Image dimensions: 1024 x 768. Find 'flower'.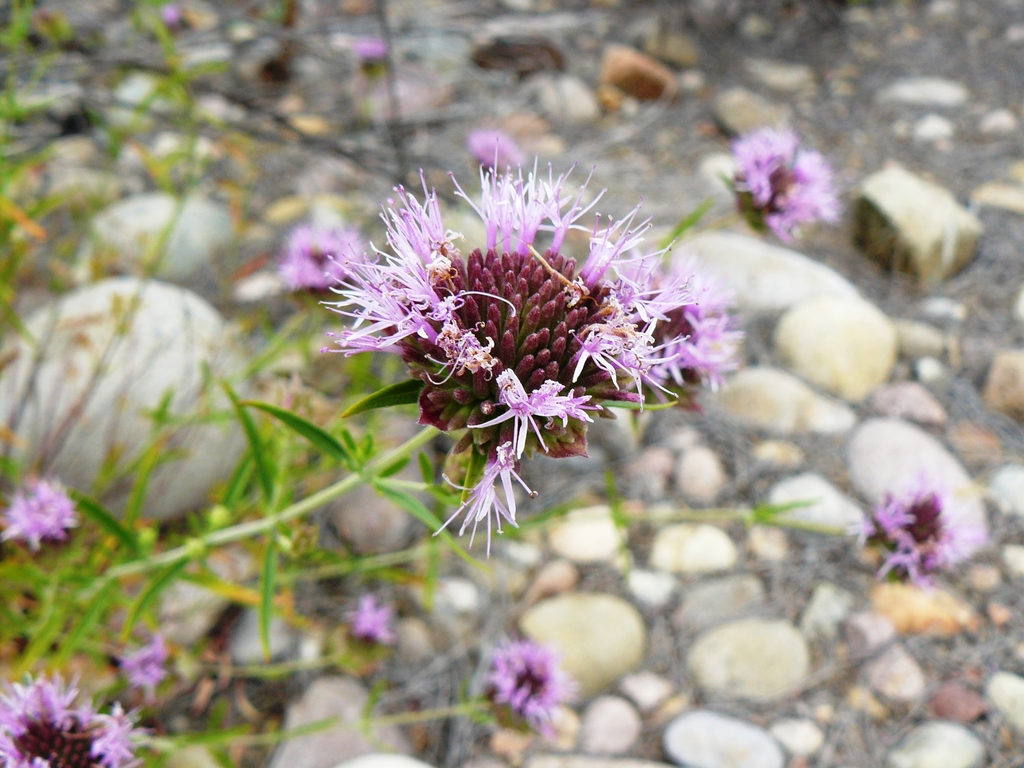
detection(0, 666, 156, 767).
